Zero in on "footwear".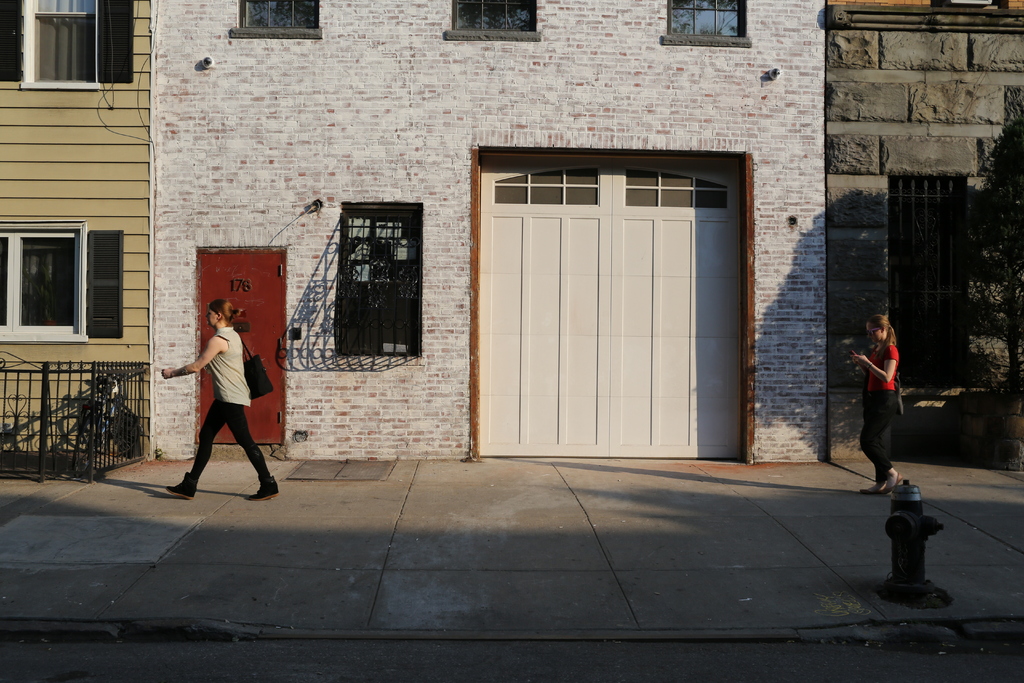
Zeroed in: l=168, t=474, r=194, b=500.
